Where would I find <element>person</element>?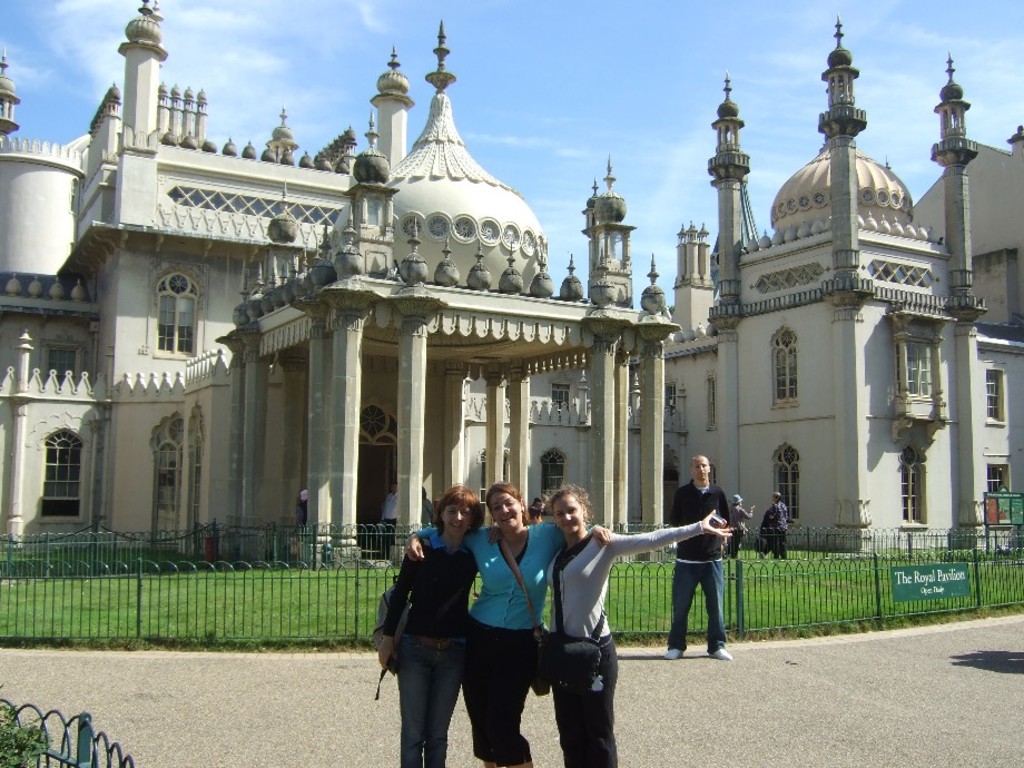
At <region>664, 451, 738, 669</region>.
